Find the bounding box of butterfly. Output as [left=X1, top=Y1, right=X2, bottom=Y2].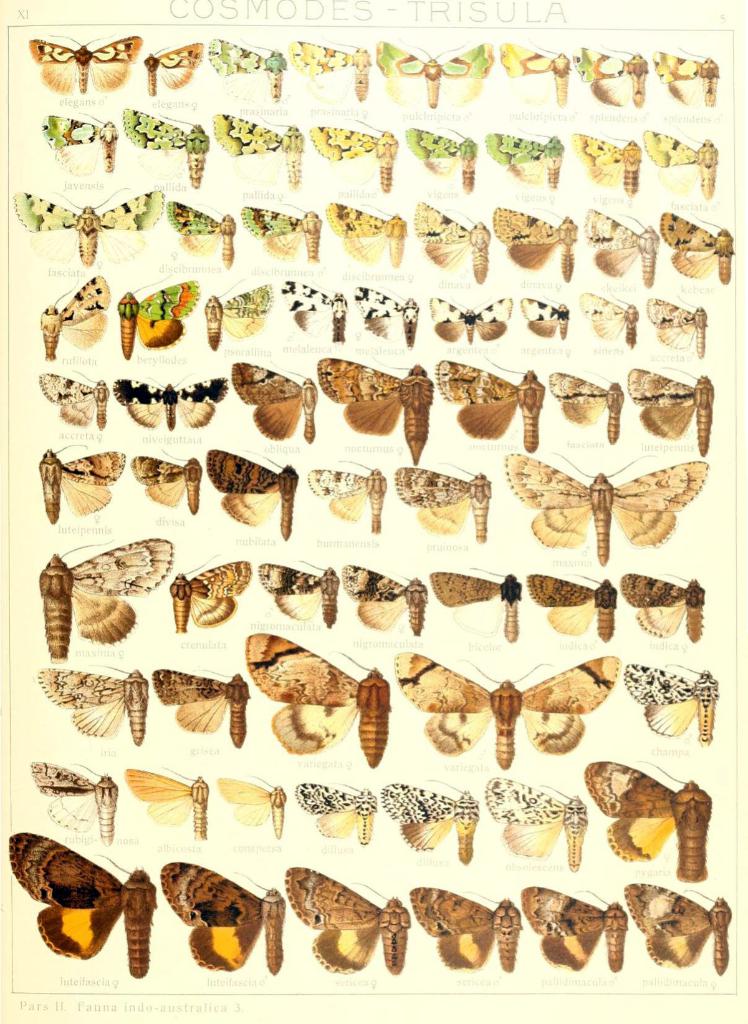
[left=381, top=40, right=486, bottom=113].
